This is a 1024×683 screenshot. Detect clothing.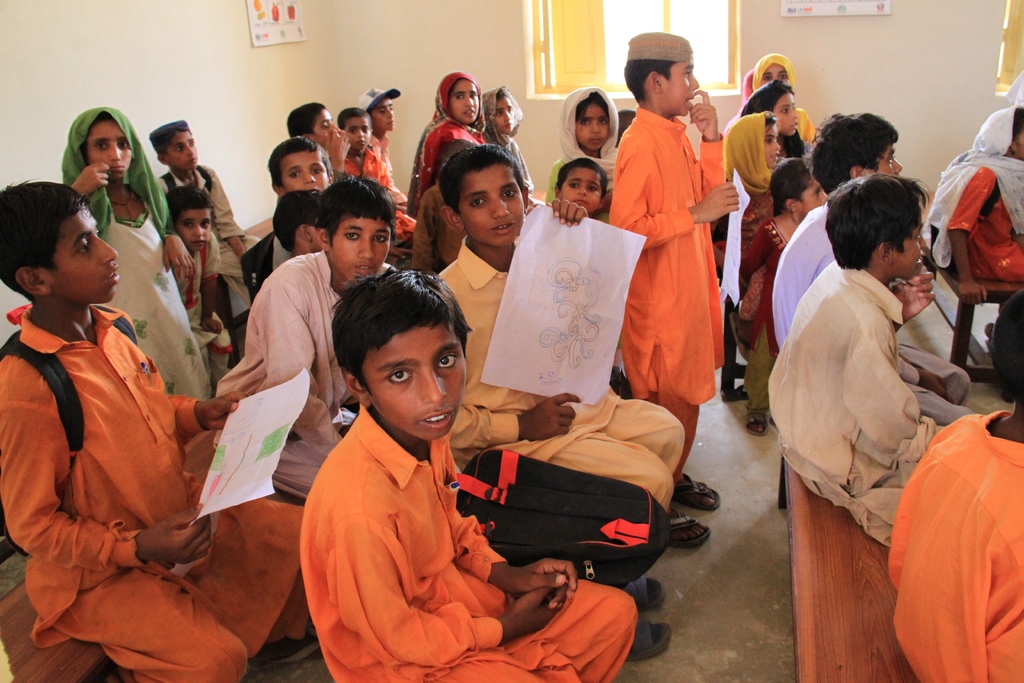
crop(0, 293, 303, 682).
